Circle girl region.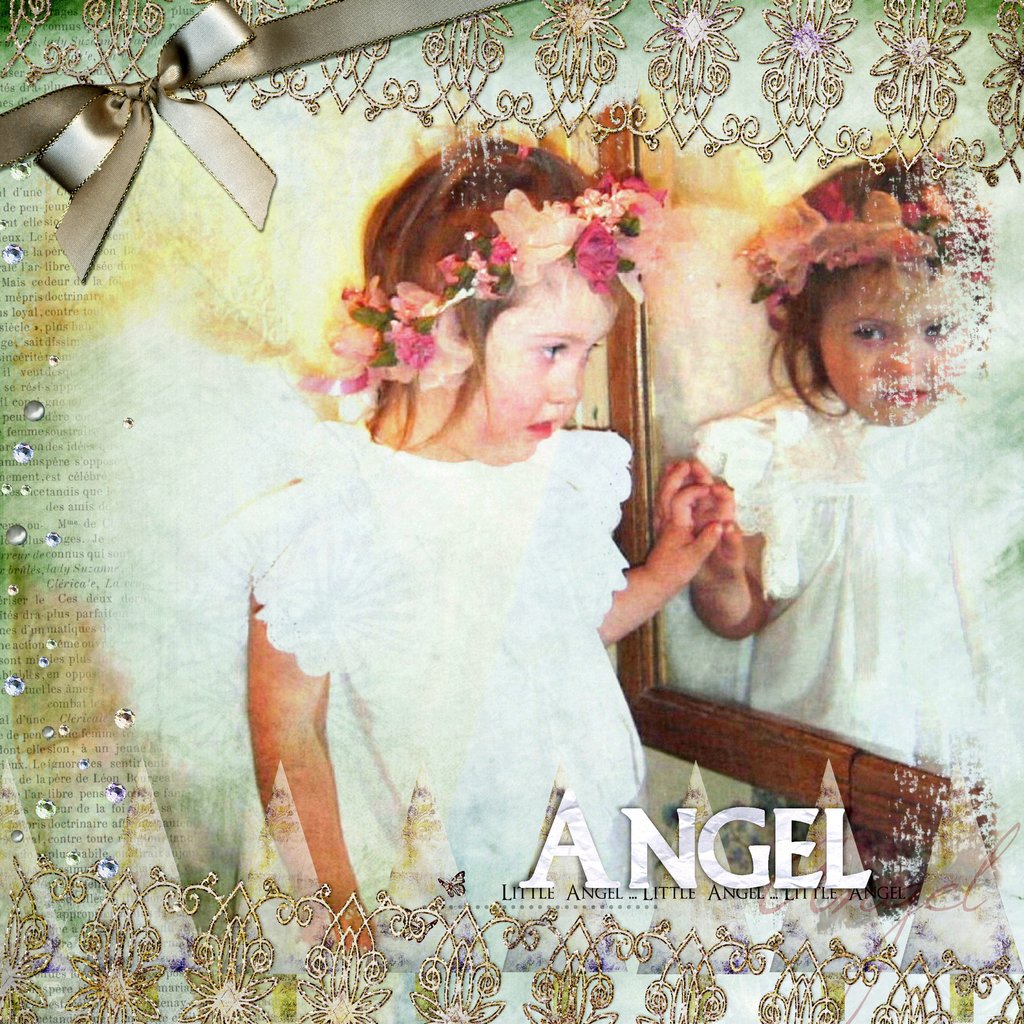
Region: Rect(653, 155, 1023, 785).
